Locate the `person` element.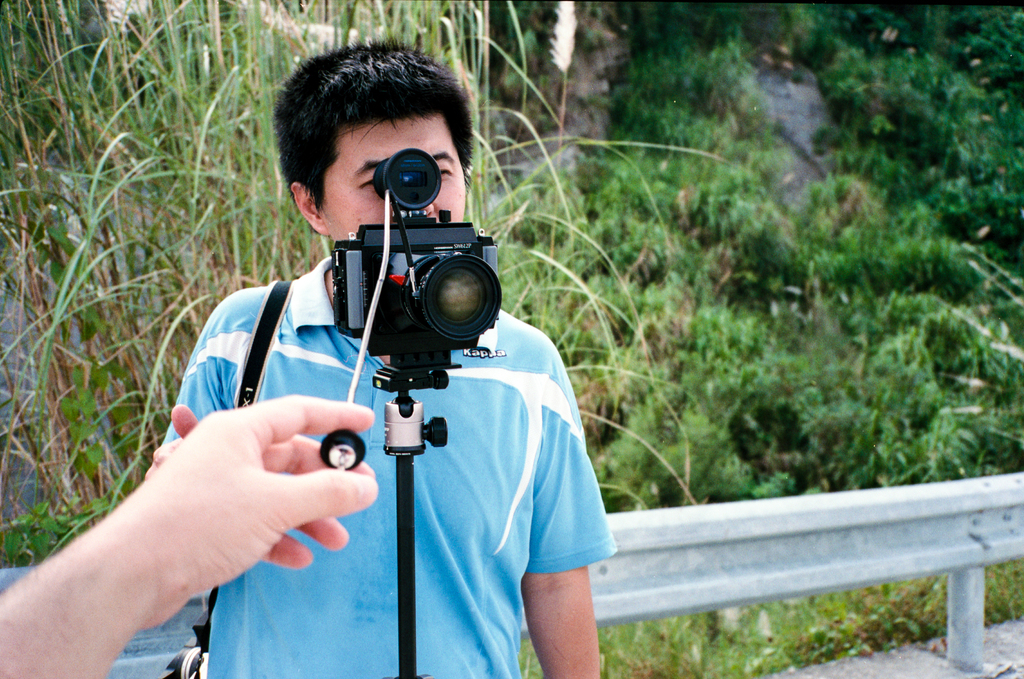
Element bbox: (149,49,612,678).
